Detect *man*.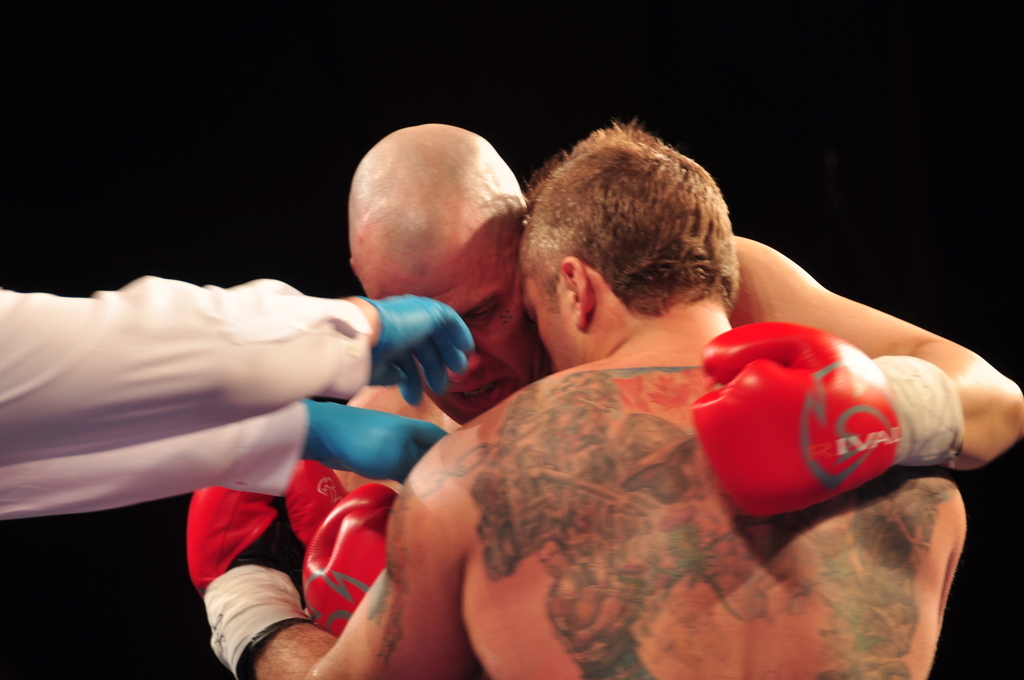
Detected at (0, 275, 477, 521).
